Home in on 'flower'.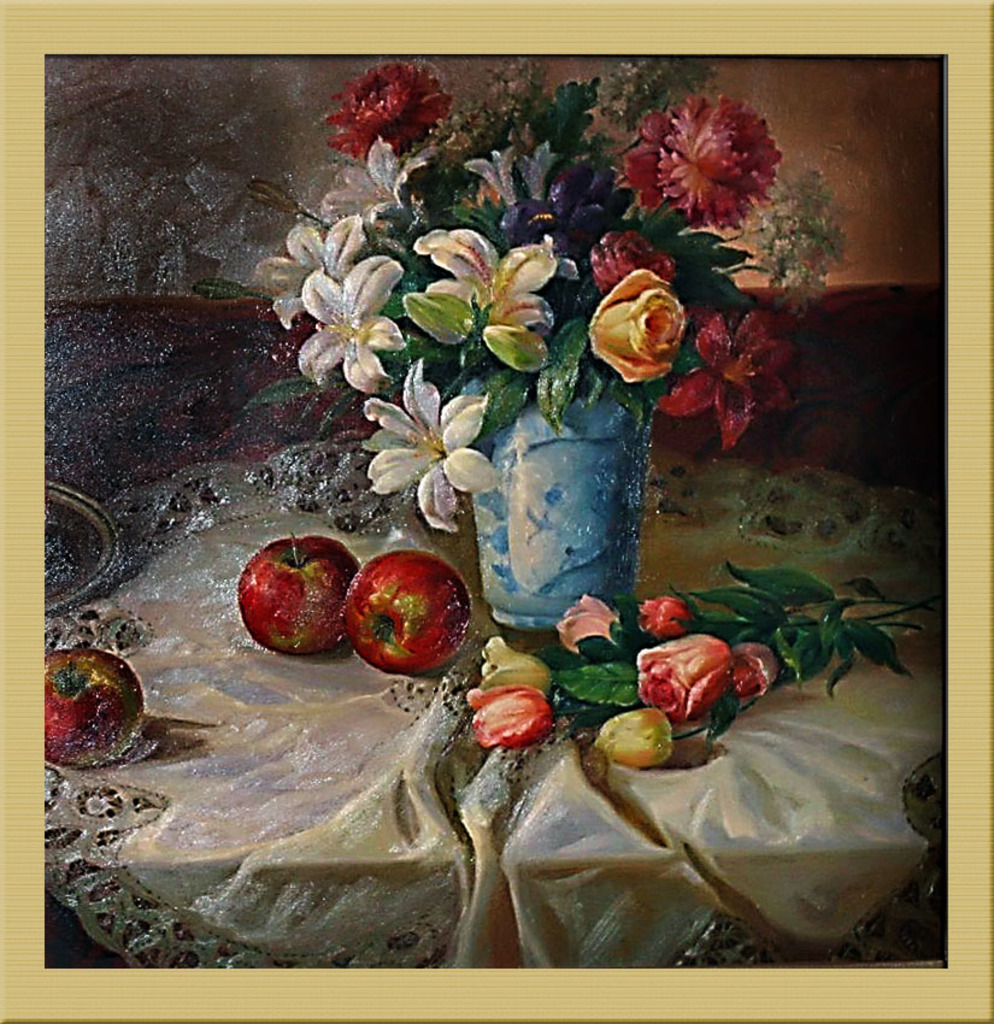
Homed in at box(651, 308, 796, 447).
